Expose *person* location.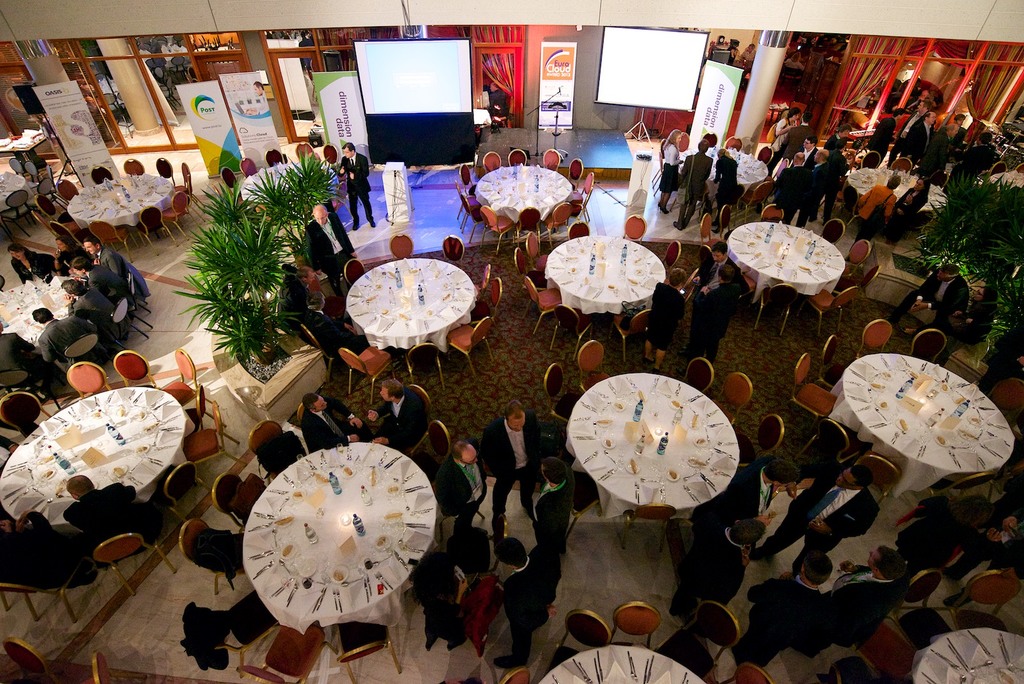
Exposed at <box>436,429,484,552</box>.
